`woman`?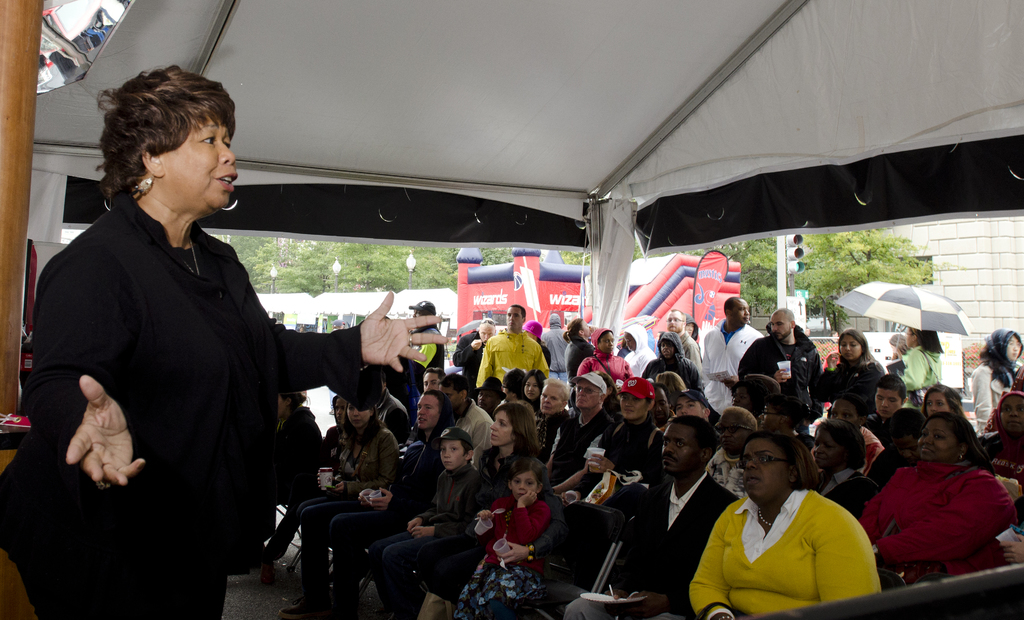
bbox=(404, 402, 564, 617)
